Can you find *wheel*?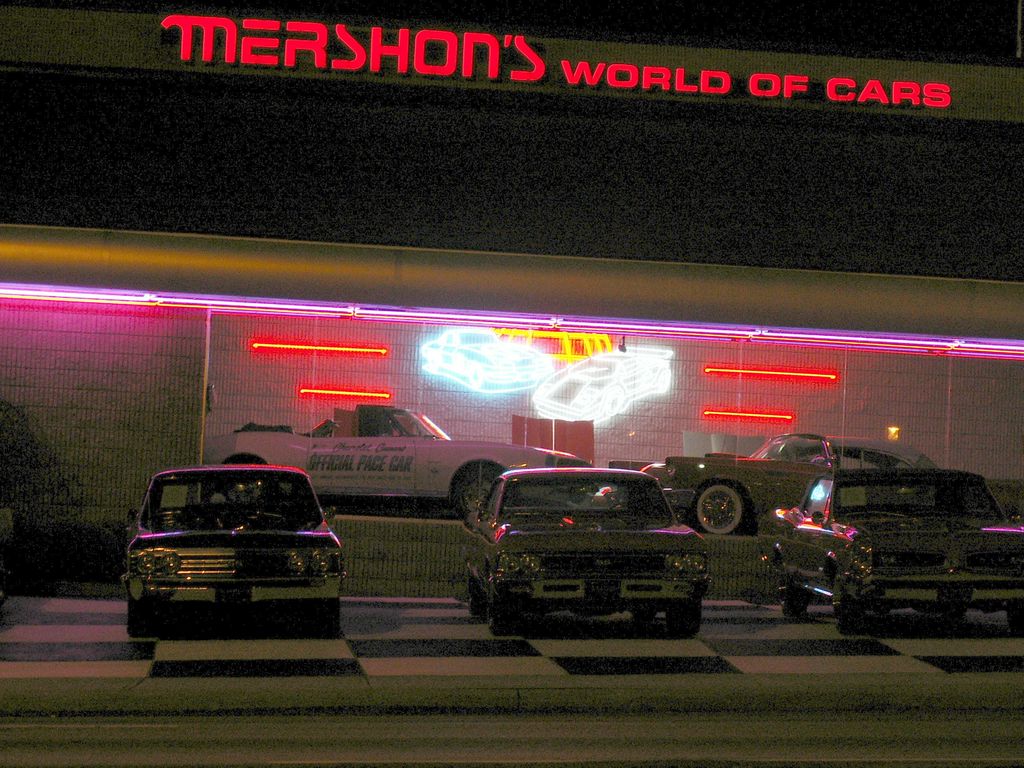
Yes, bounding box: 454 476 495 516.
